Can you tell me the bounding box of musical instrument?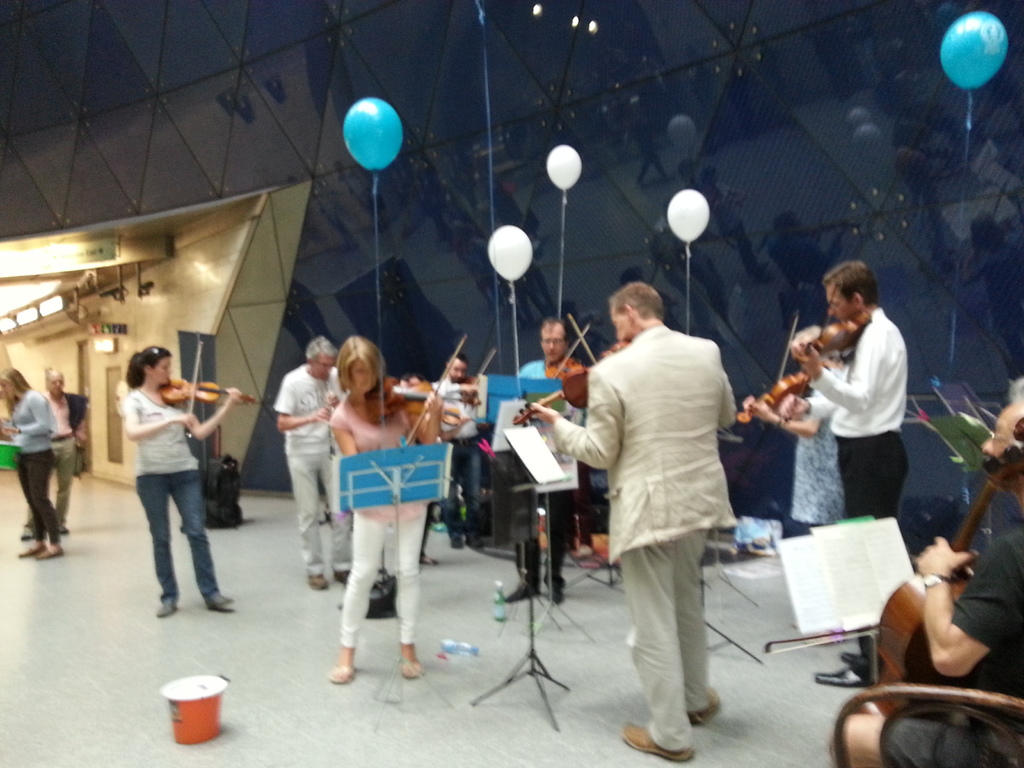
(left=505, top=340, right=625, bottom=422).
